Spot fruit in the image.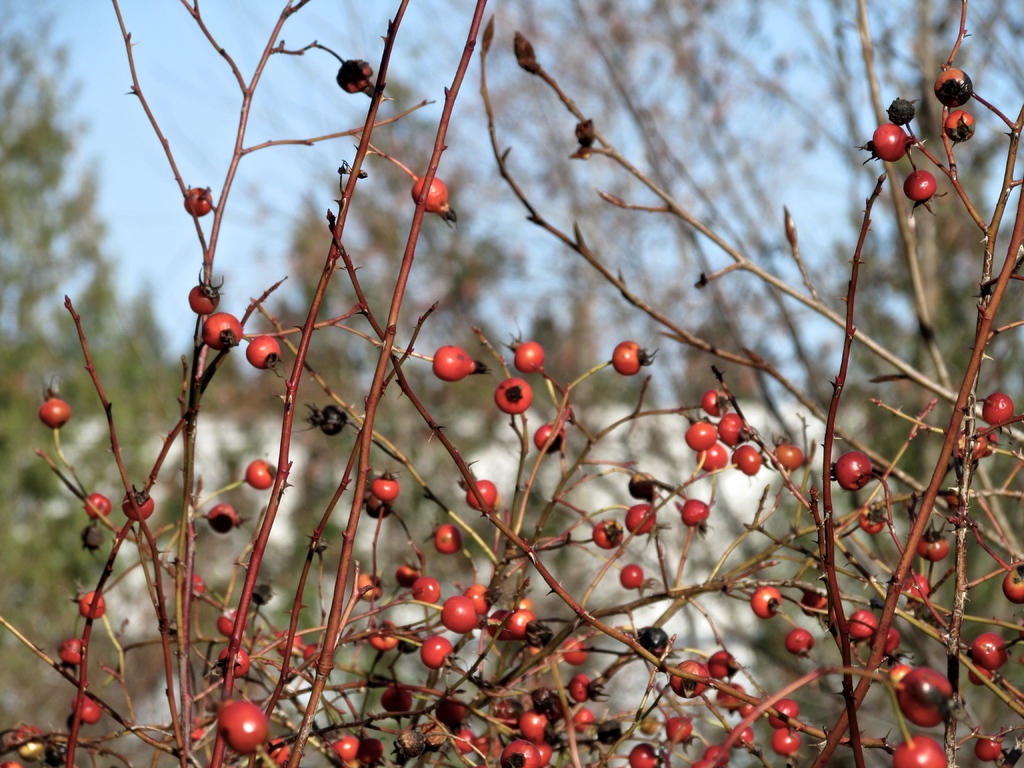
fruit found at bbox(902, 170, 945, 207).
